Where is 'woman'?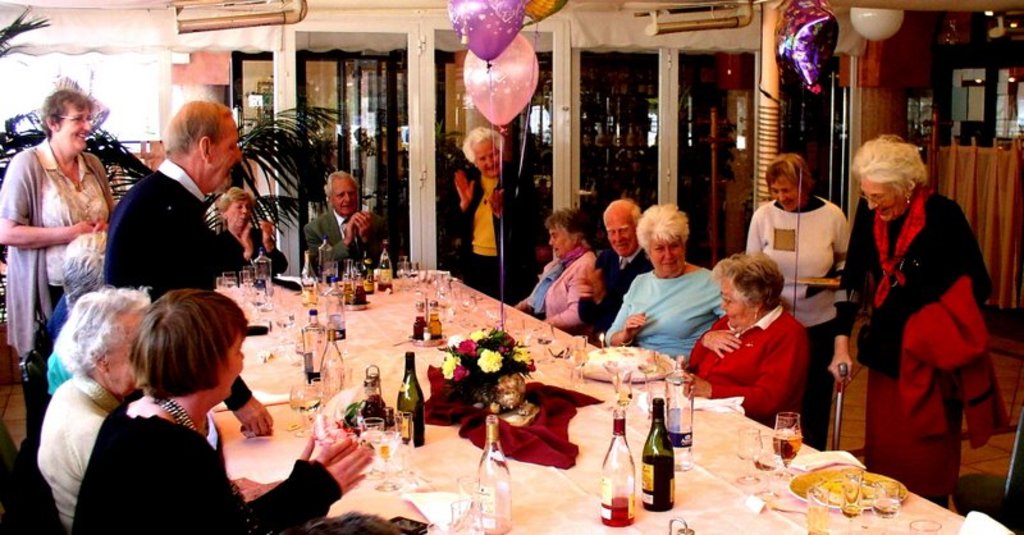
(x1=827, y1=129, x2=998, y2=495).
